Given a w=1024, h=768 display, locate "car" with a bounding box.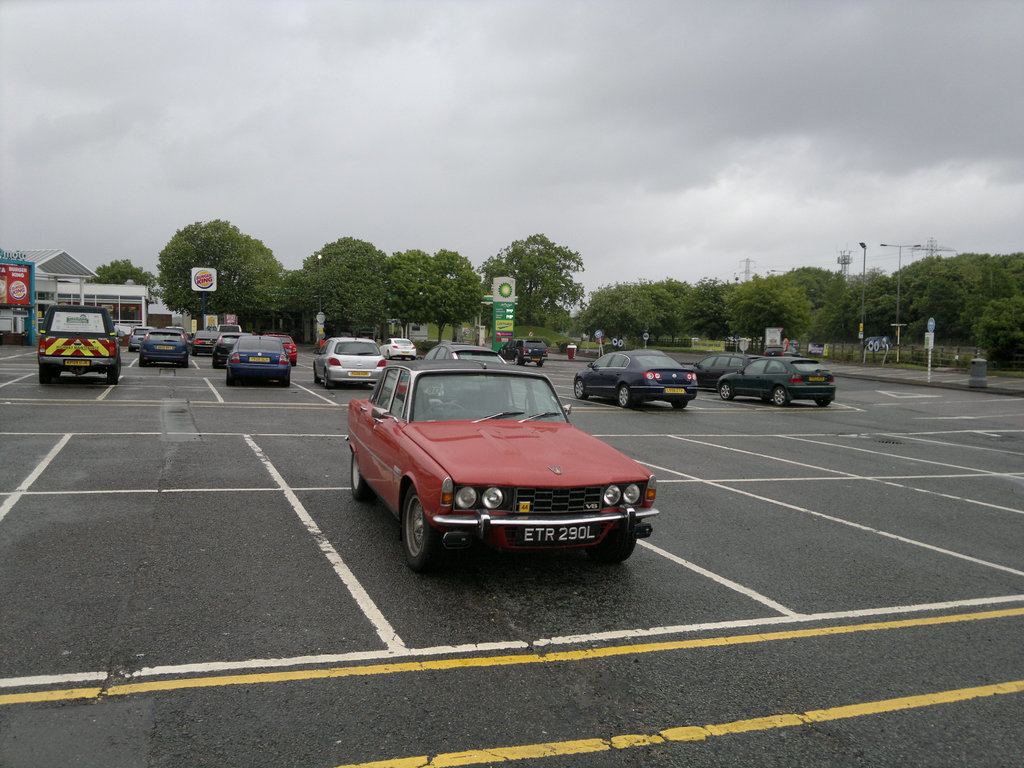
Located: x1=717 y1=356 x2=836 y2=407.
